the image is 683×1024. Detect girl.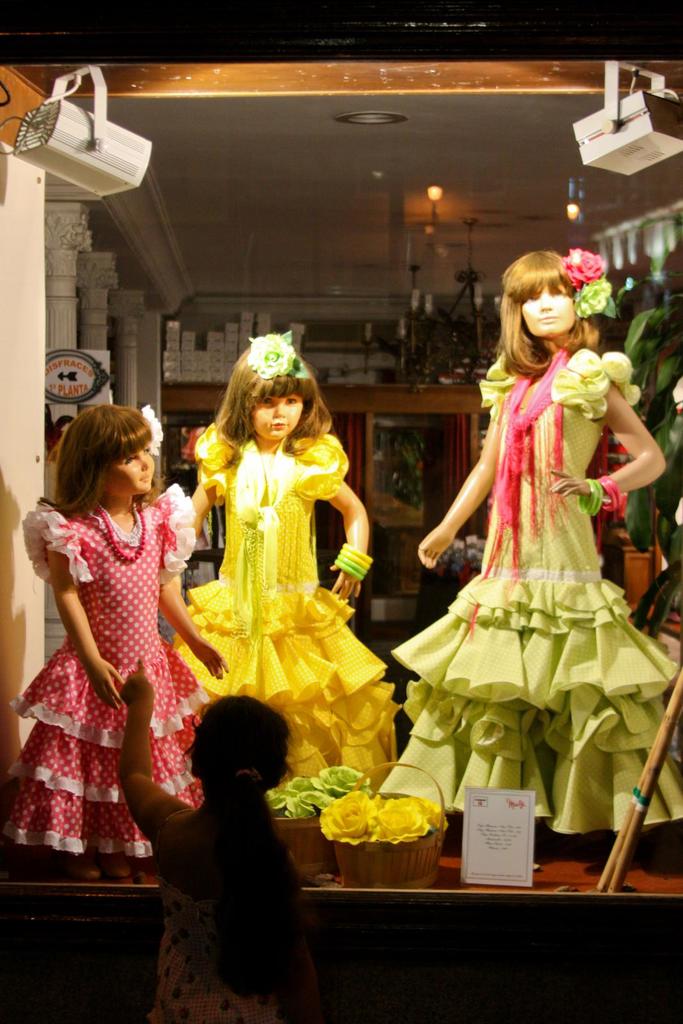
Detection: (x1=193, y1=333, x2=398, y2=783).
